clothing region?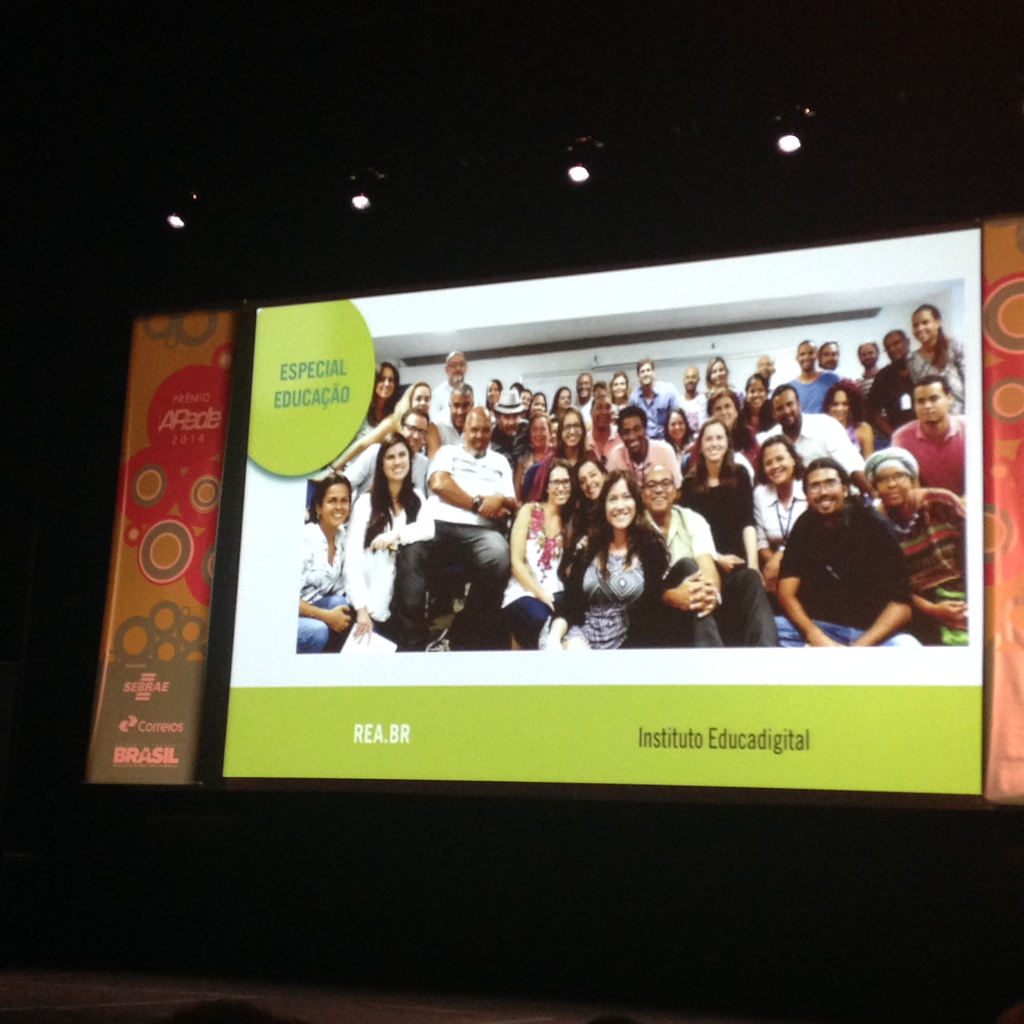
rect(296, 532, 365, 644)
